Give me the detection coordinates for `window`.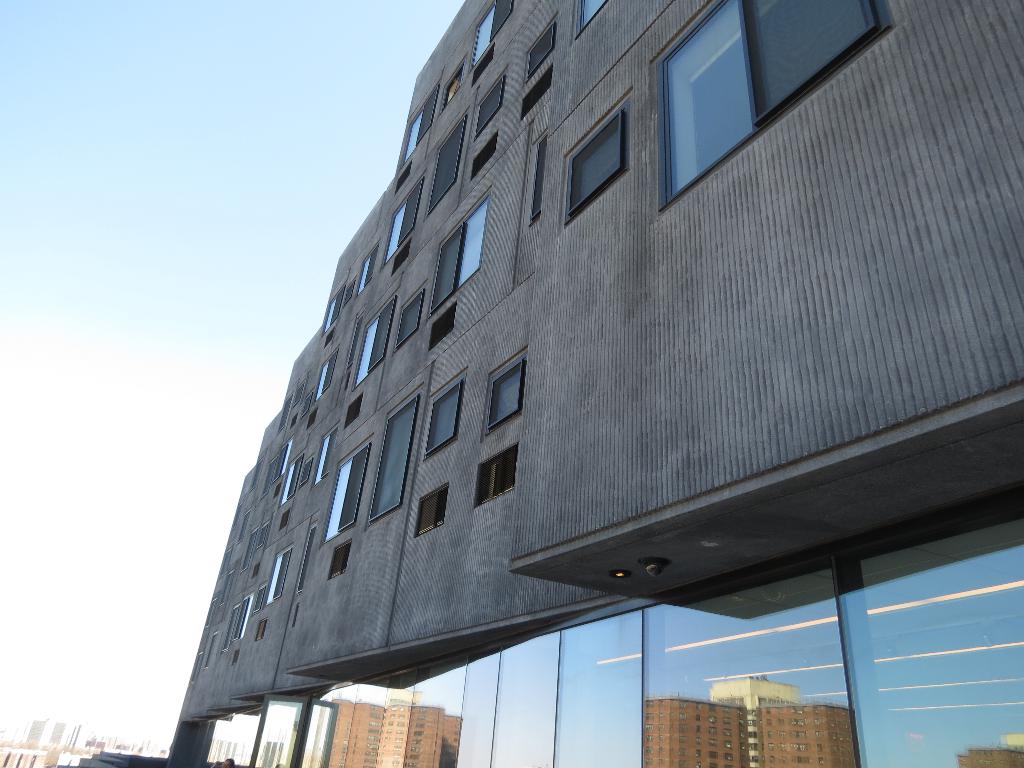
box=[264, 458, 282, 502].
